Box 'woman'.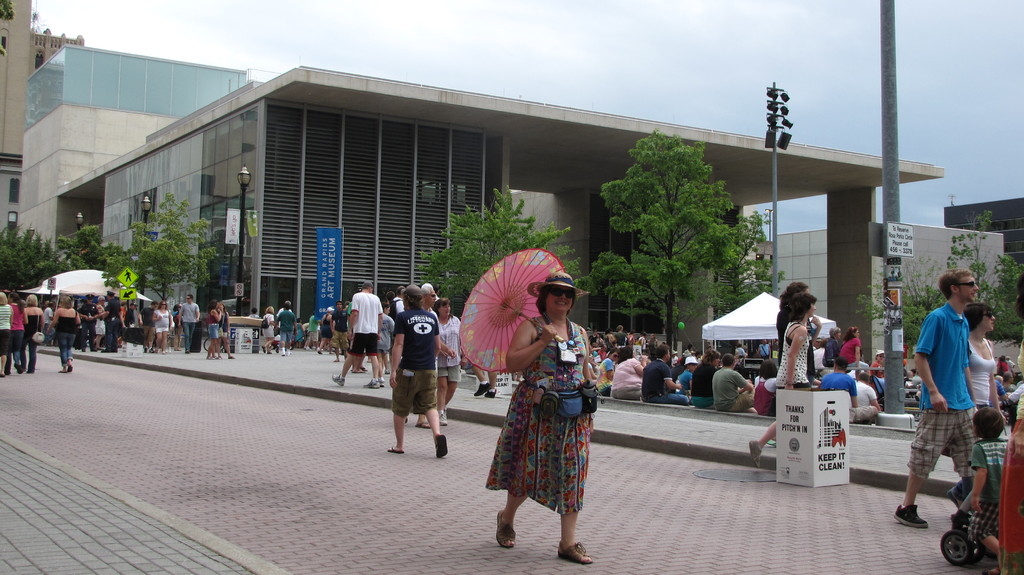
259,304,277,355.
